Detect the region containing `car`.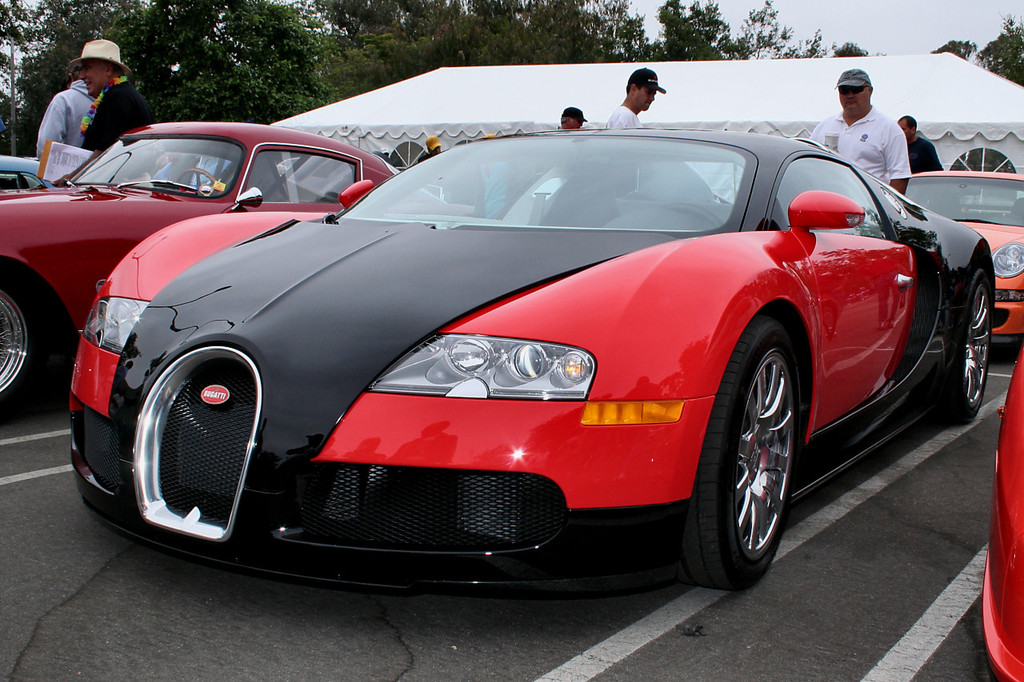
rect(2, 154, 54, 188).
